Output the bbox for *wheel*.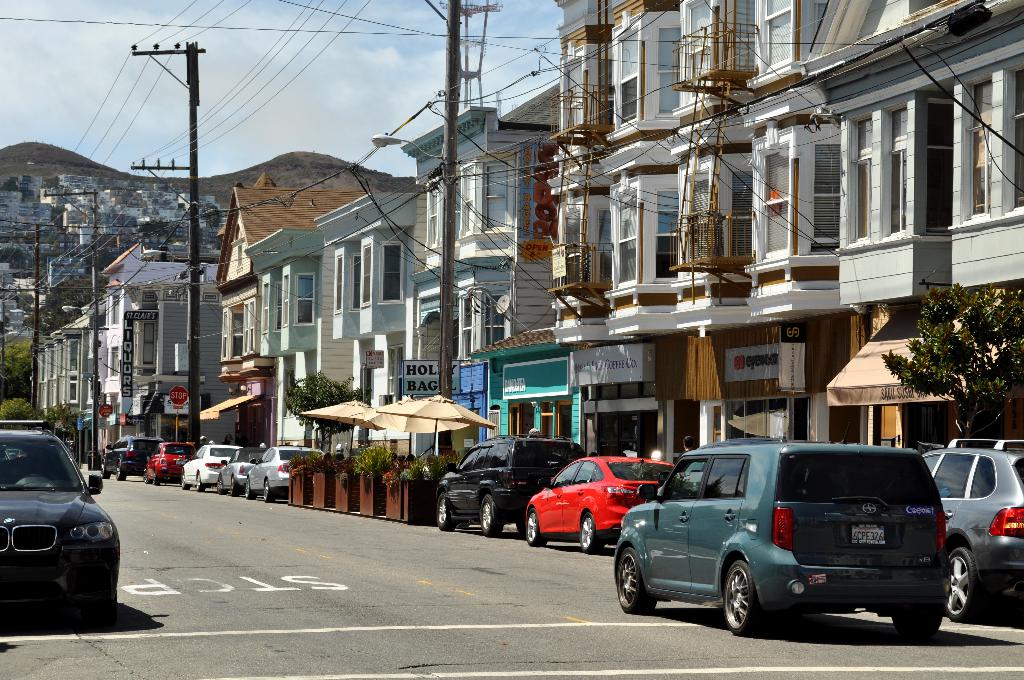
{"left": 261, "top": 474, "right": 273, "bottom": 505}.
